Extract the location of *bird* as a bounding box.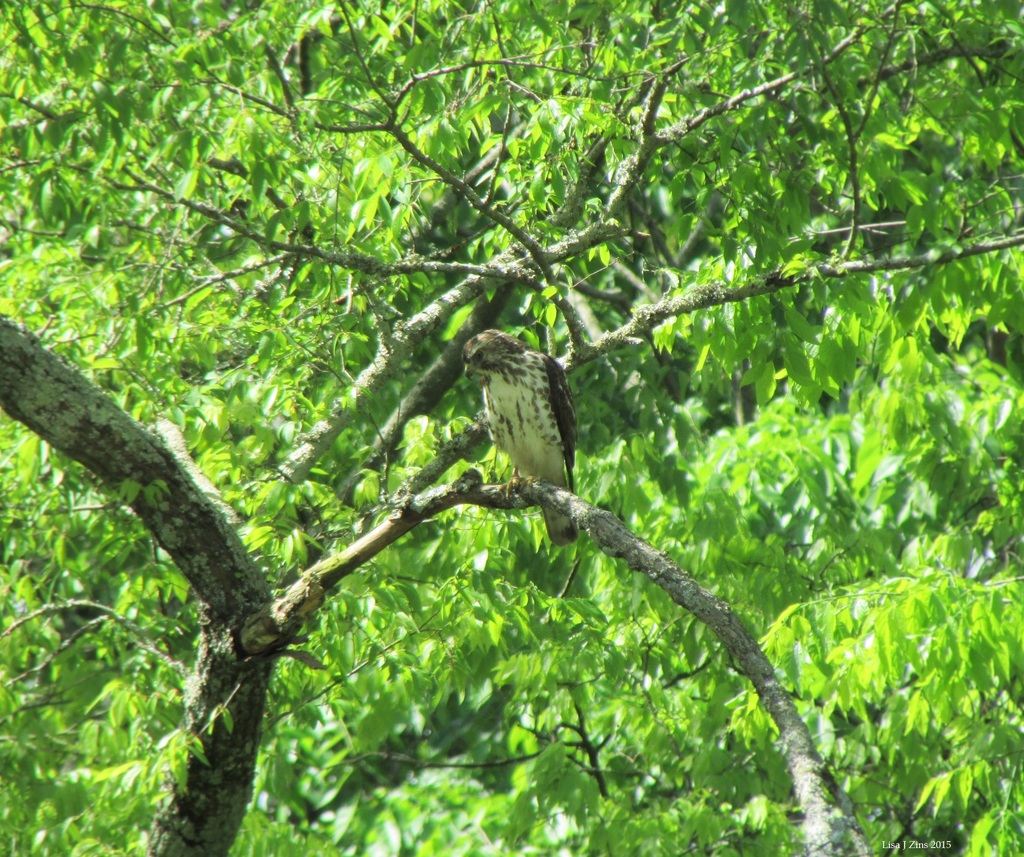
456/328/586/539.
